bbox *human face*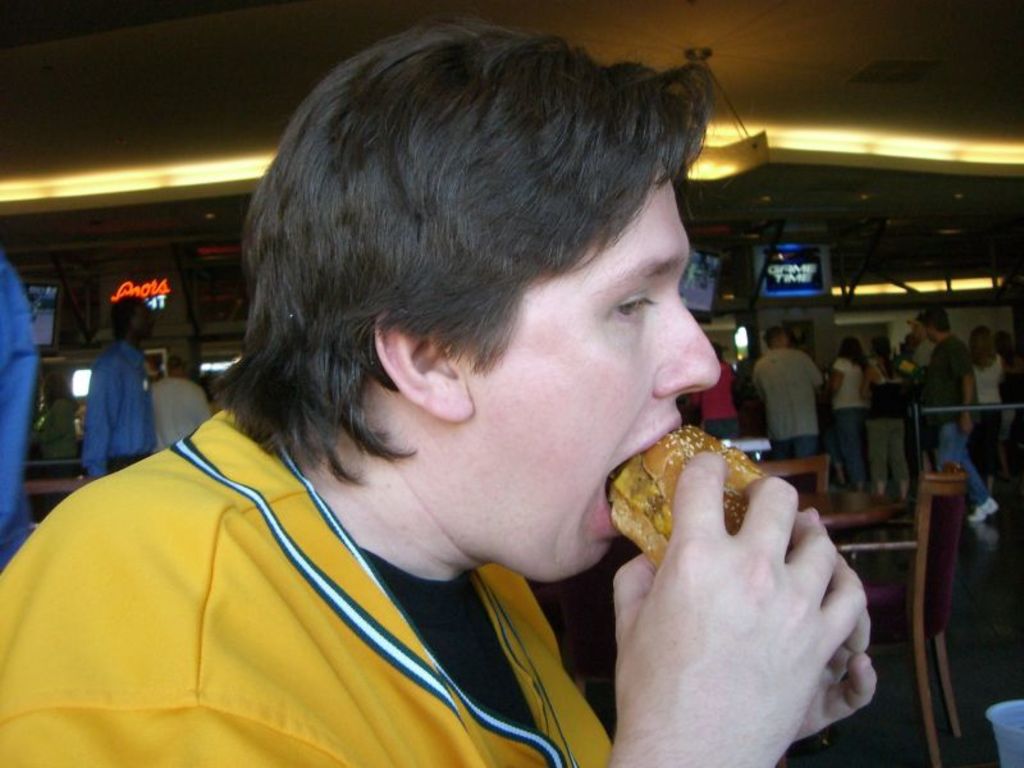
[left=463, top=155, right=719, bottom=581]
